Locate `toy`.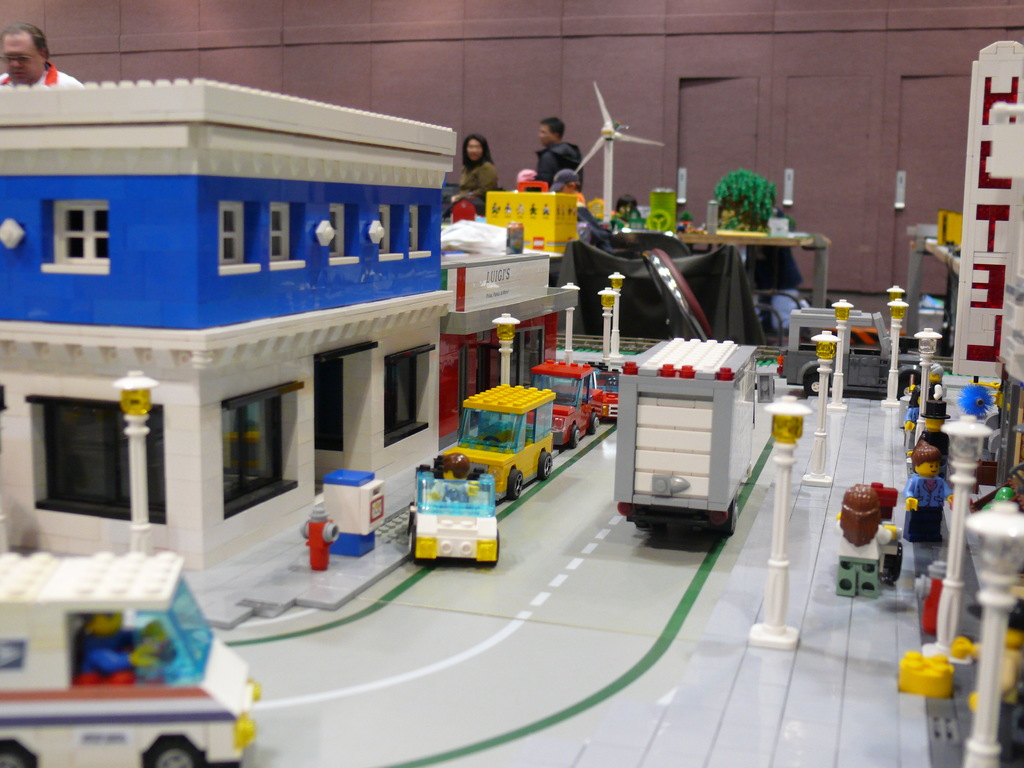
Bounding box: bbox(920, 363, 964, 415).
